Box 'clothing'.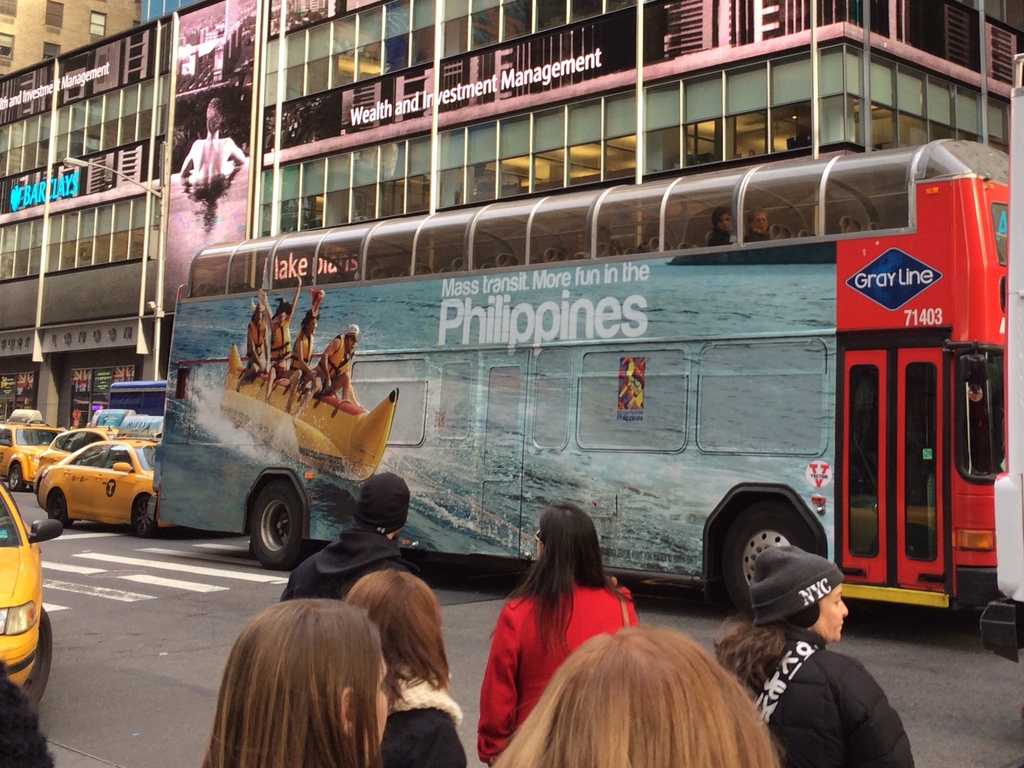
bbox(718, 621, 920, 767).
